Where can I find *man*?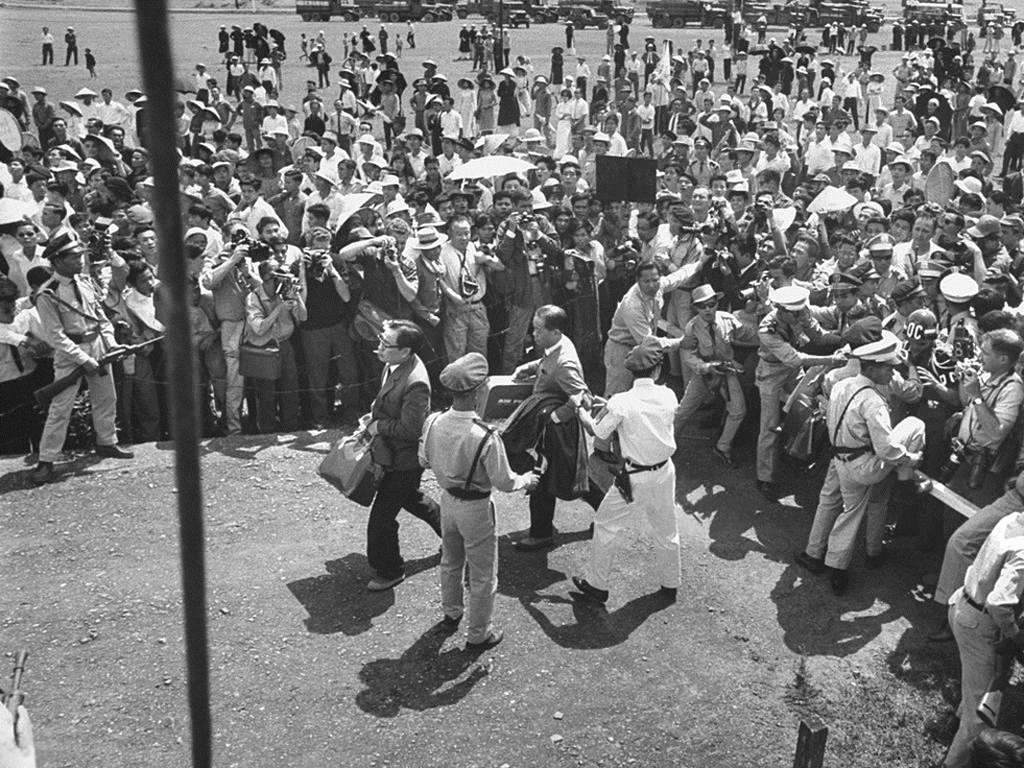
You can find it at bbox=(351, 207, 422, 396).
